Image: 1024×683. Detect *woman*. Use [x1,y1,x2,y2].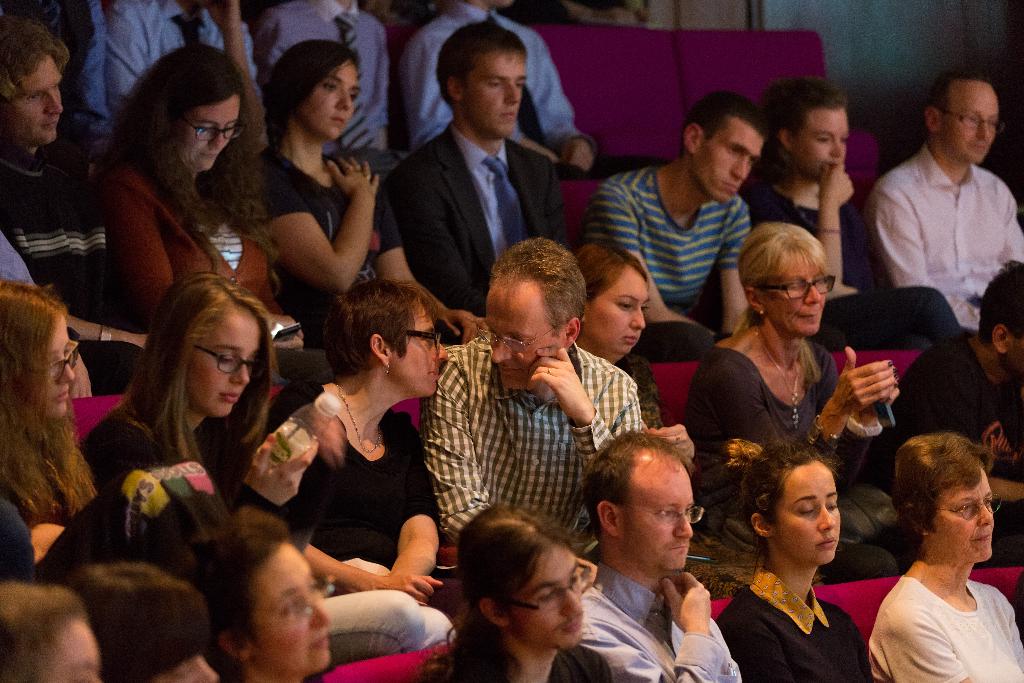
[570,247,702,481].
